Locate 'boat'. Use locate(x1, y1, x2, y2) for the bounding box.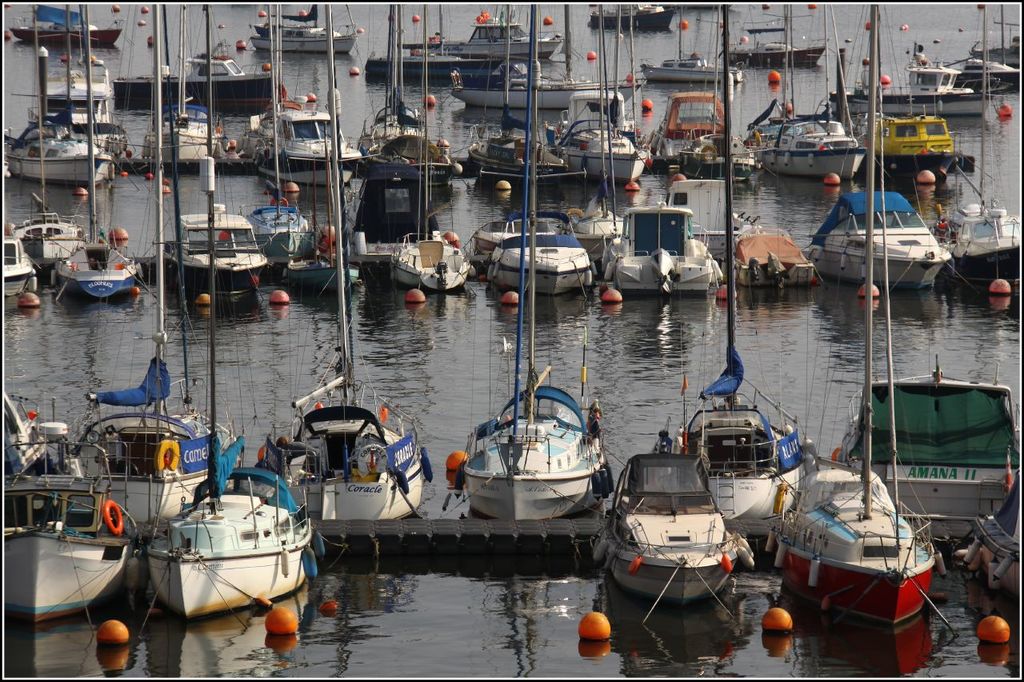
locate(142, 0, 326, 624).
